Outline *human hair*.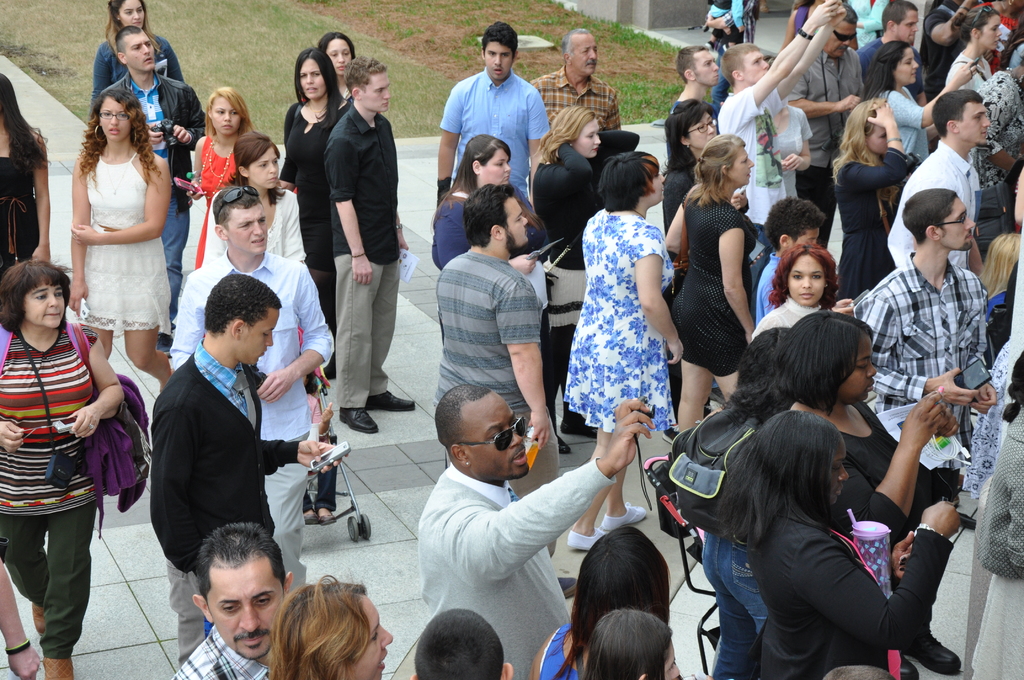
Outline: [532, 103, 596, 167].
